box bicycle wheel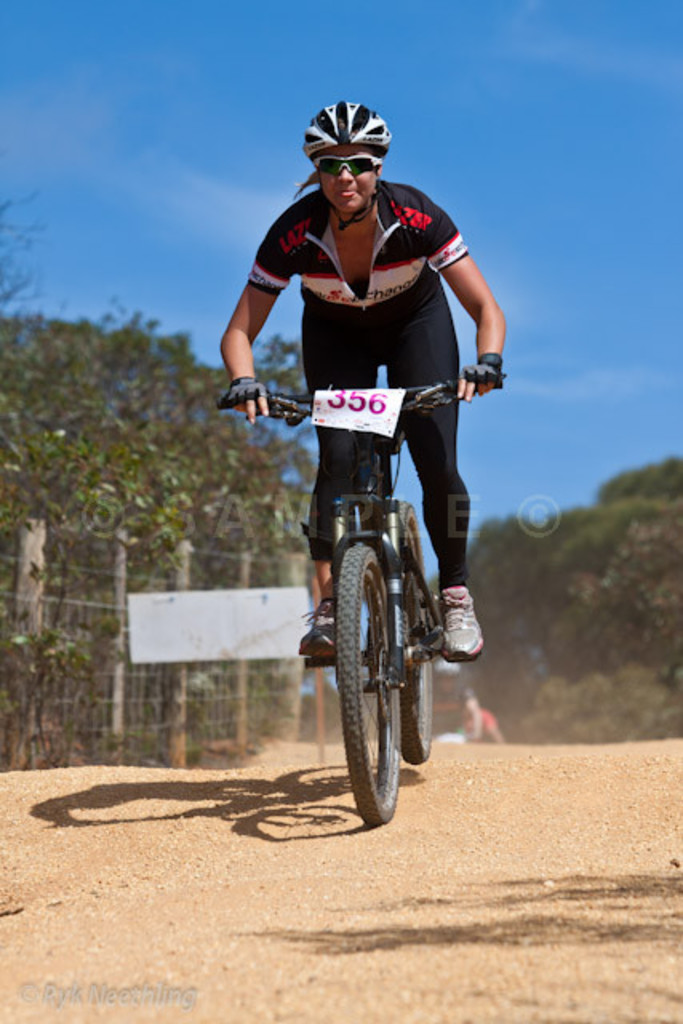
crop(389, 490, 437, 765)
